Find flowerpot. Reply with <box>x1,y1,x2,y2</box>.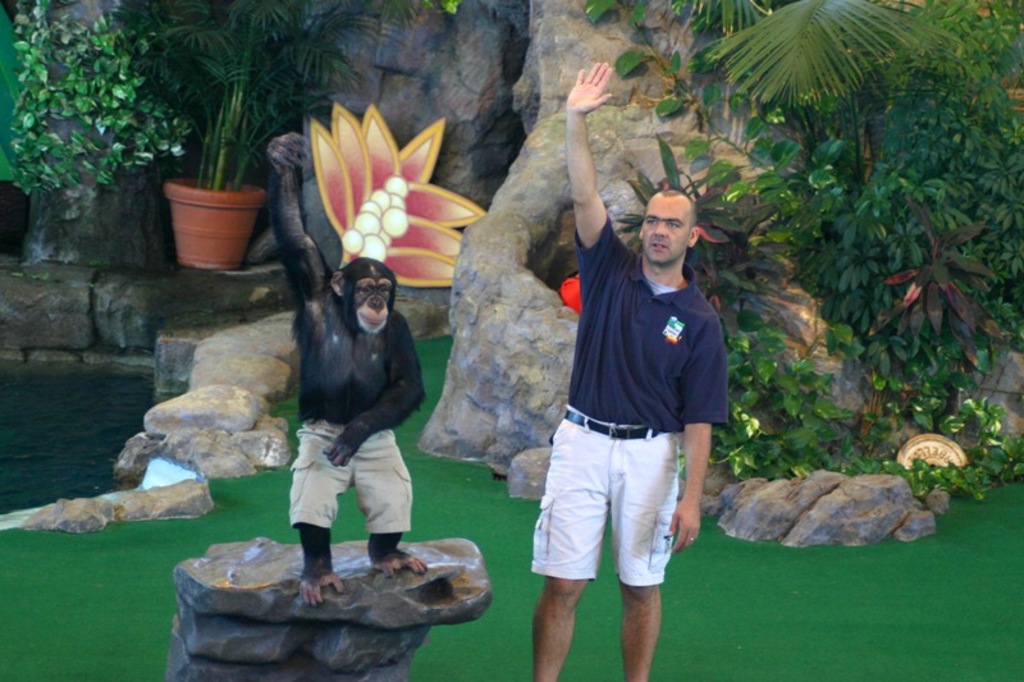
<box>164,164,246,257</box>.
